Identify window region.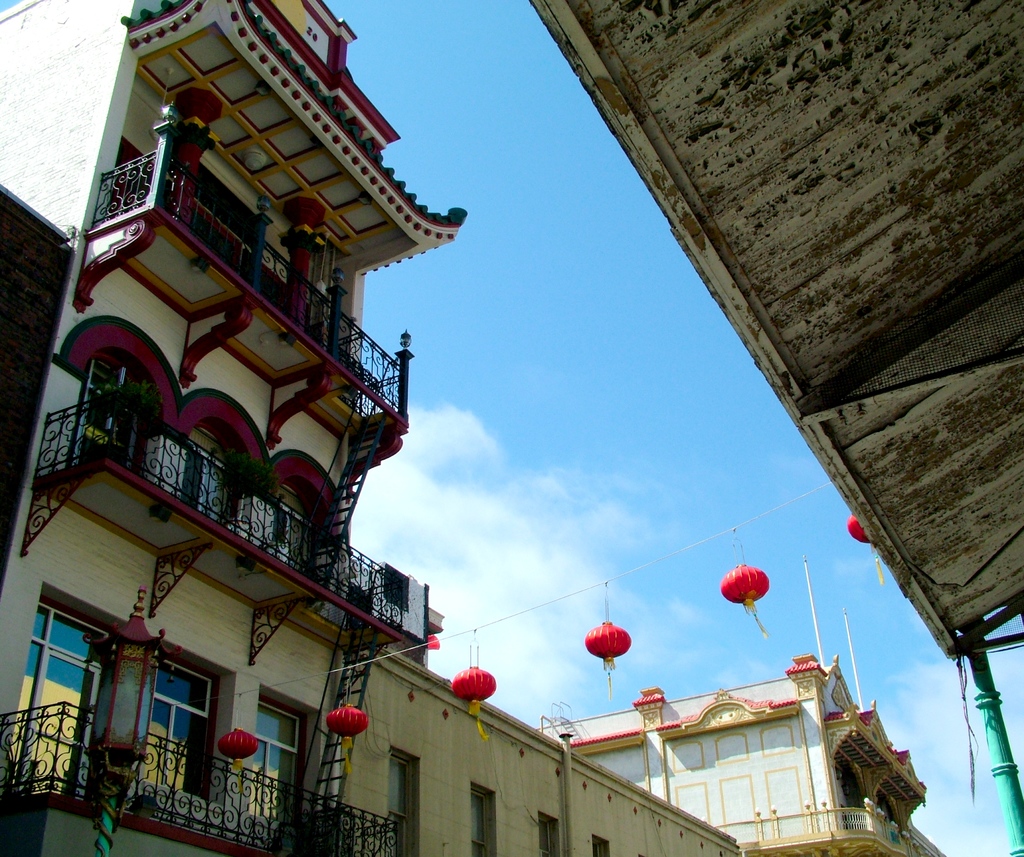
Region: (x1=88, y1=364, x2=144, y2=481).
